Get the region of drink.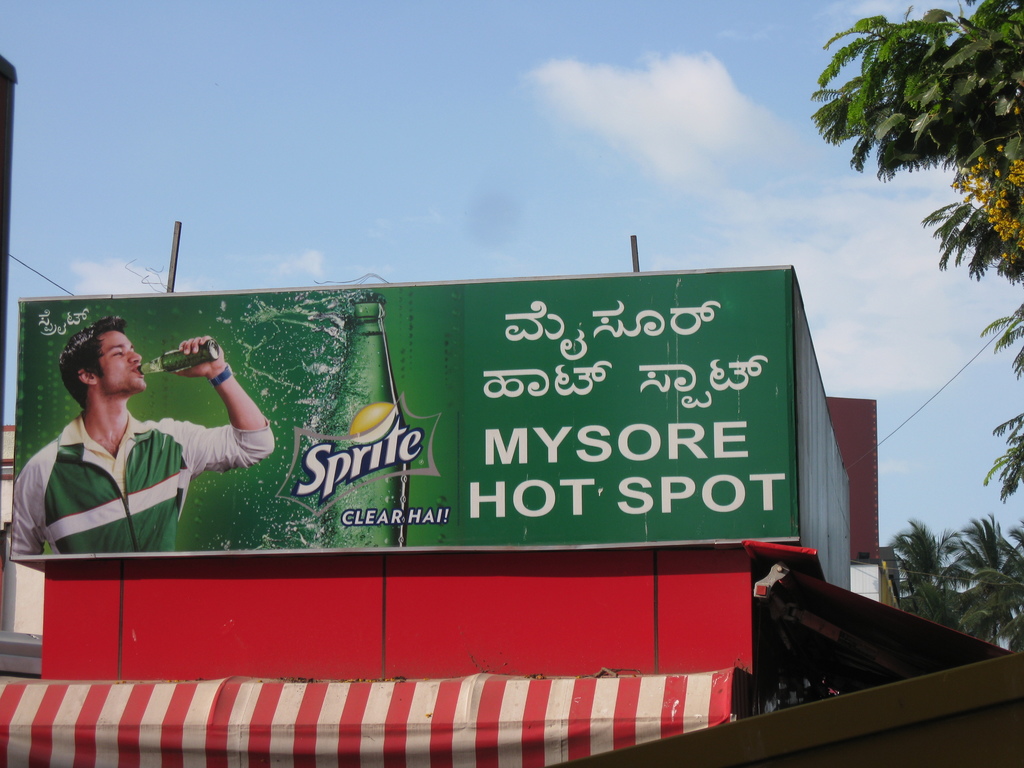
x1=310 y1=328 x2=412 y2=551.
